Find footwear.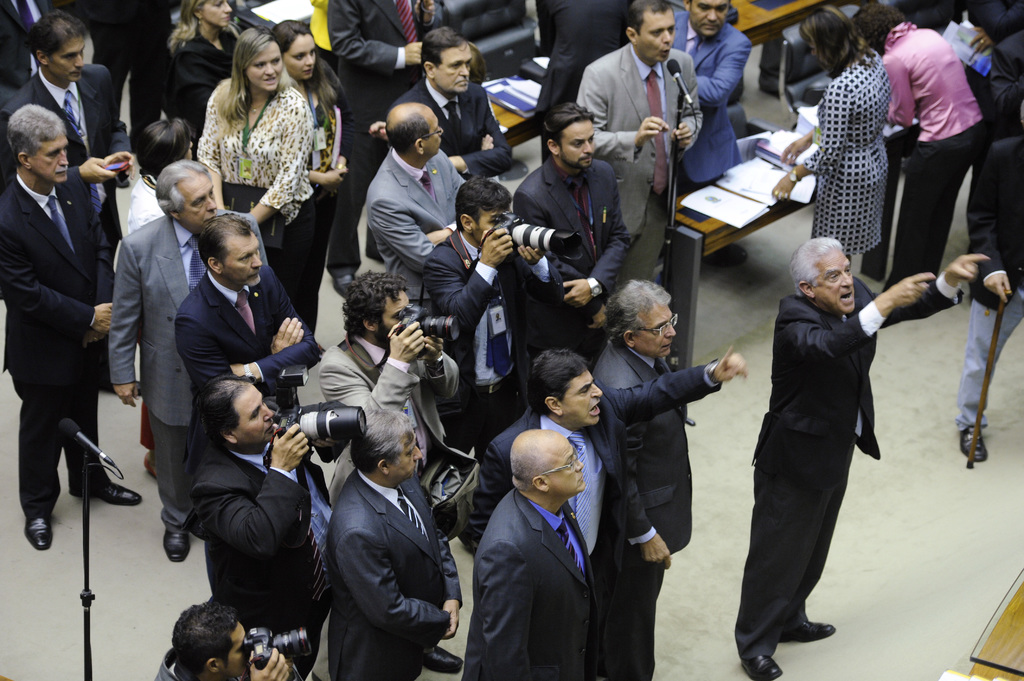
20 511 49 550.
